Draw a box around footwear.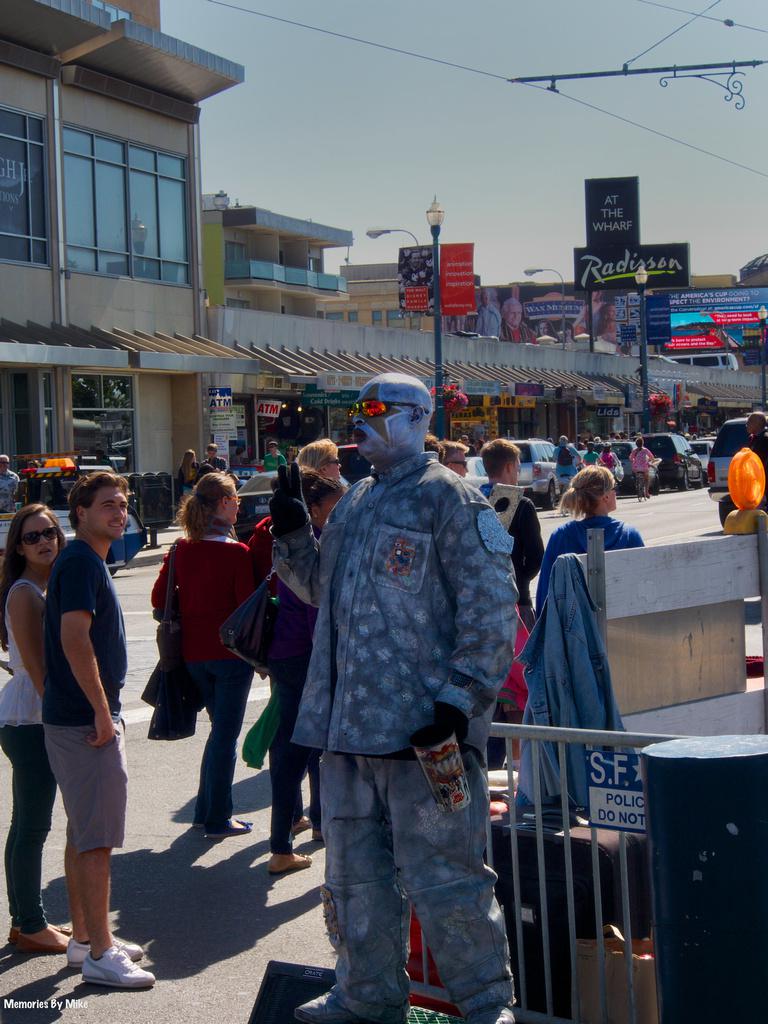
57 933 153 969.
